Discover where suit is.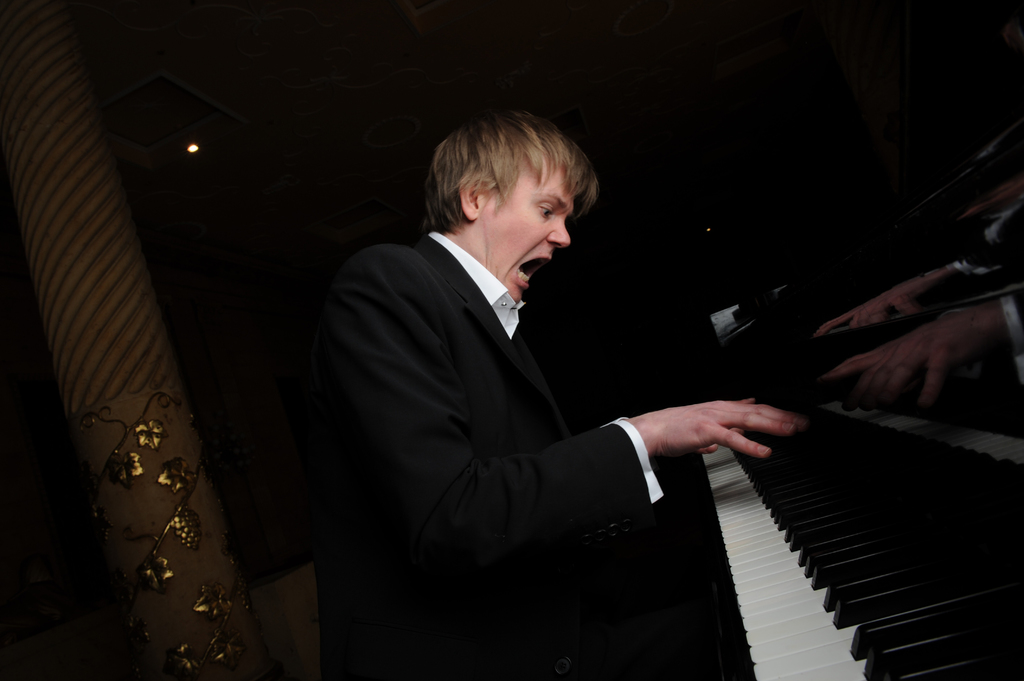
Discovered at [left=291, top=146, right=751, bottom=650].
